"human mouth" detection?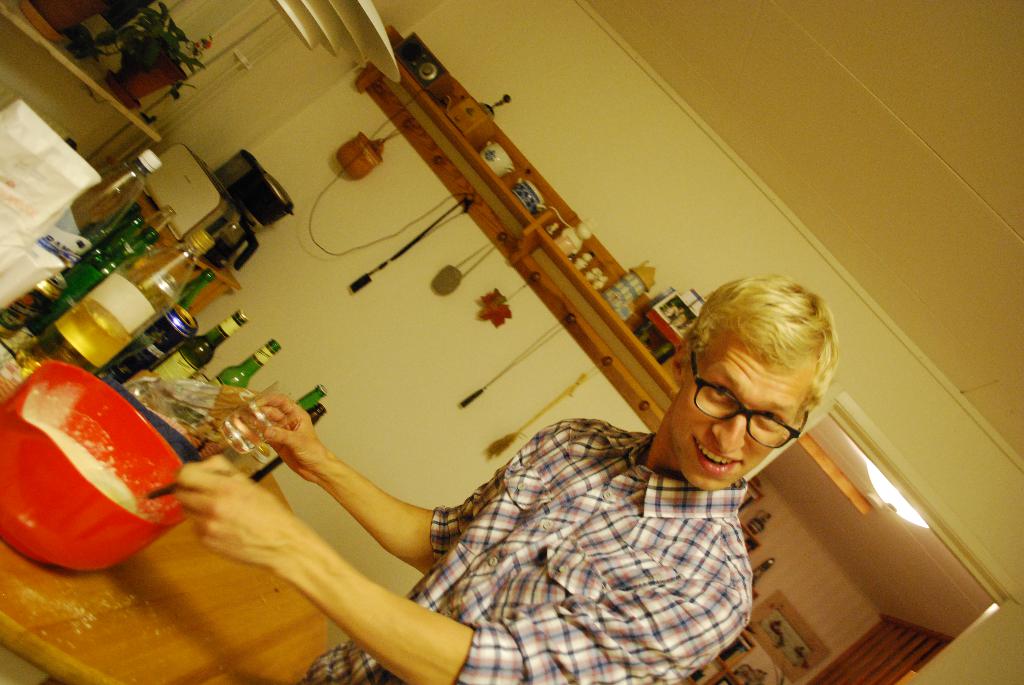
685,432,740,476
